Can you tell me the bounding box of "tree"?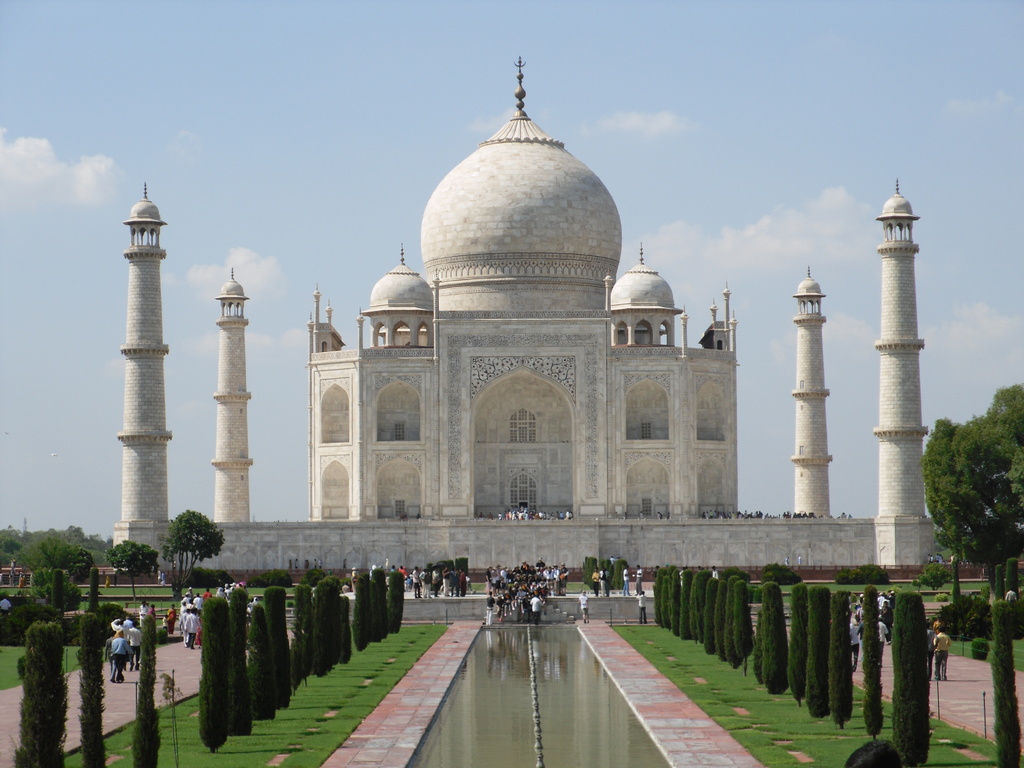
bbox(164, 505, 244, 600).
